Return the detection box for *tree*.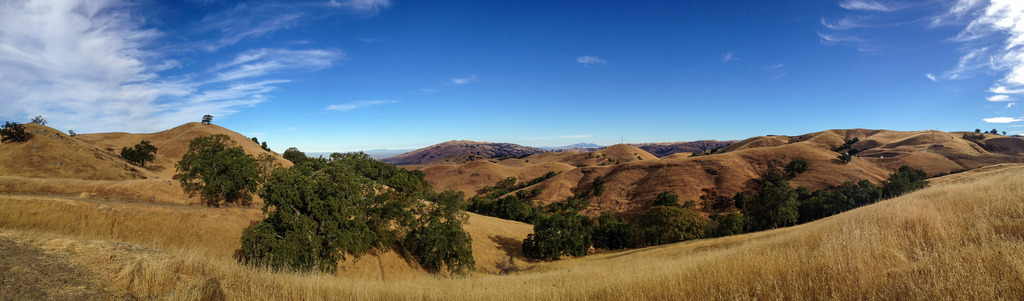
detection(833, 138, 856, 152).
